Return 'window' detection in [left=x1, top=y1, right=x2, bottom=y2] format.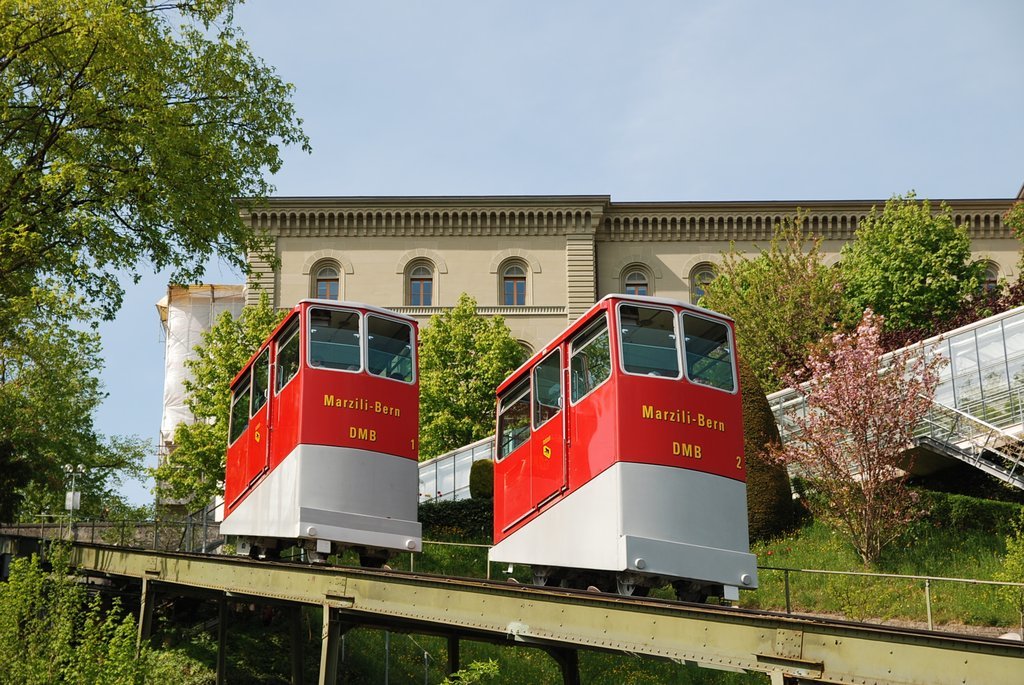
[left=247, top=342, right=272, bottom=419].
